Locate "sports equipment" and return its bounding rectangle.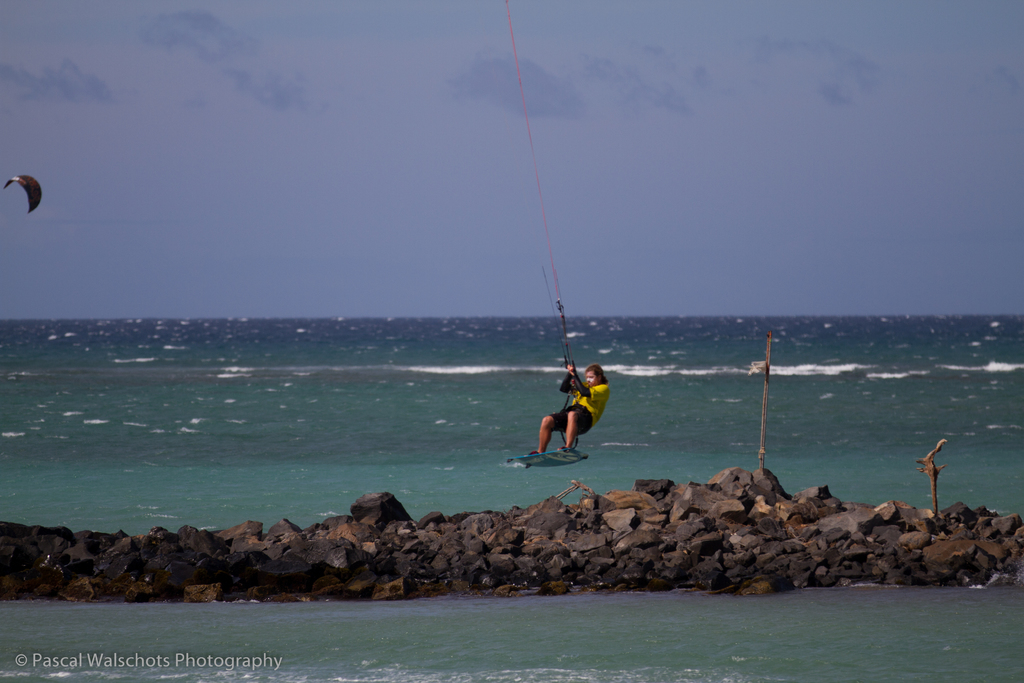
<region>505, 447, 585, 470</region>.
